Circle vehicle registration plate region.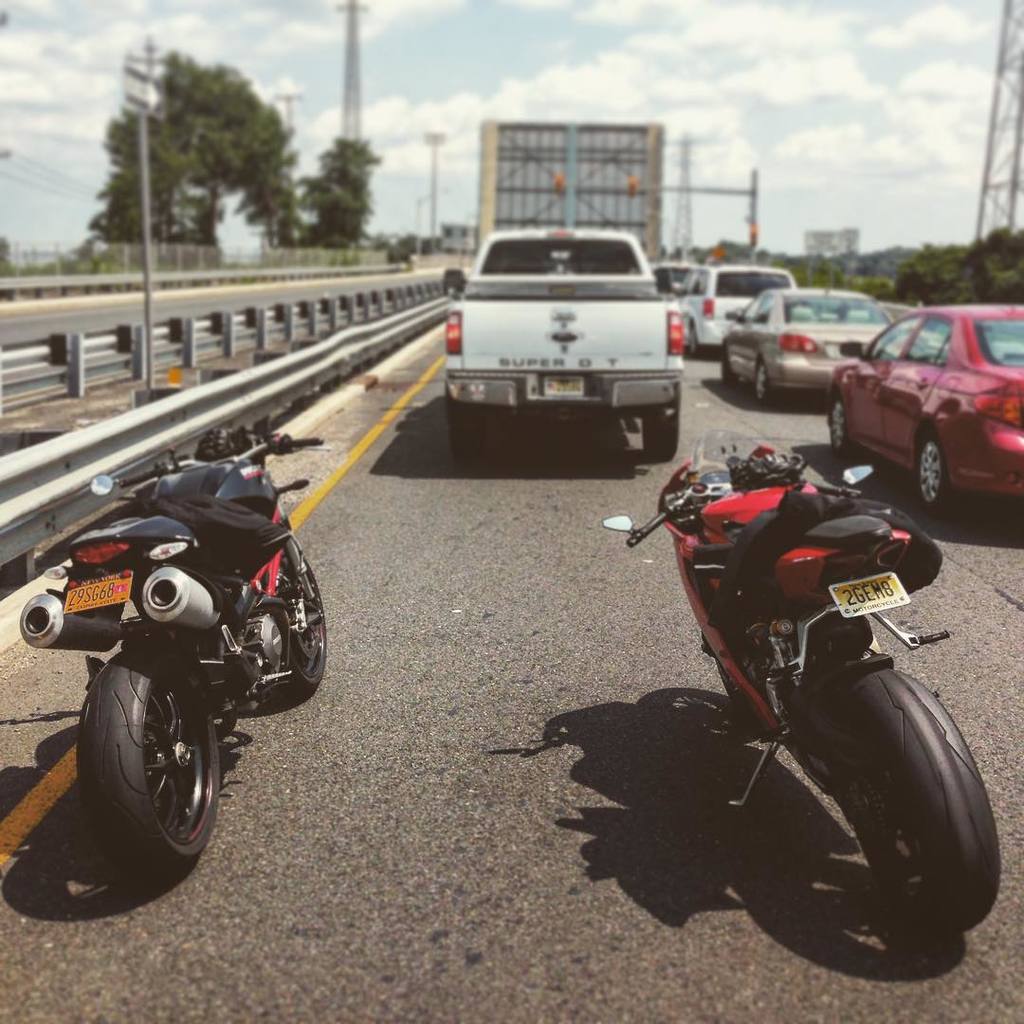
Region: region(825, 572, 912, 619).
